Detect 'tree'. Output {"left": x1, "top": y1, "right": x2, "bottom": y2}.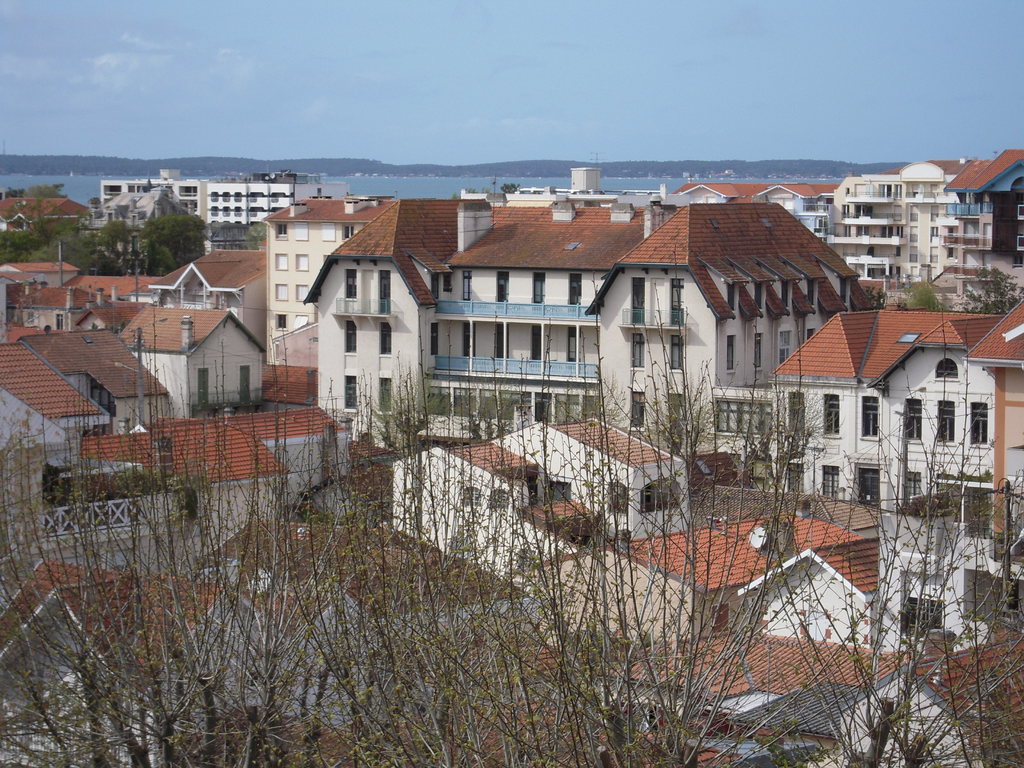
{"left": 499, "top": 182, "right": 518, "bottom": 197}.
